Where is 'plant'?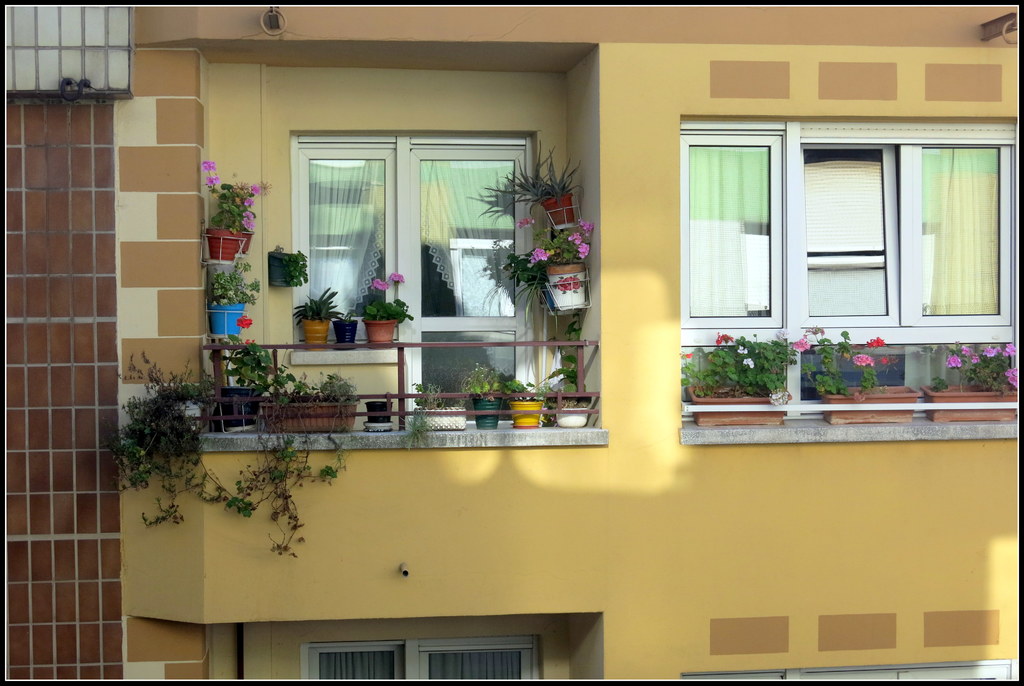
(x1=310, y1=371, x2=369, y2=401).
